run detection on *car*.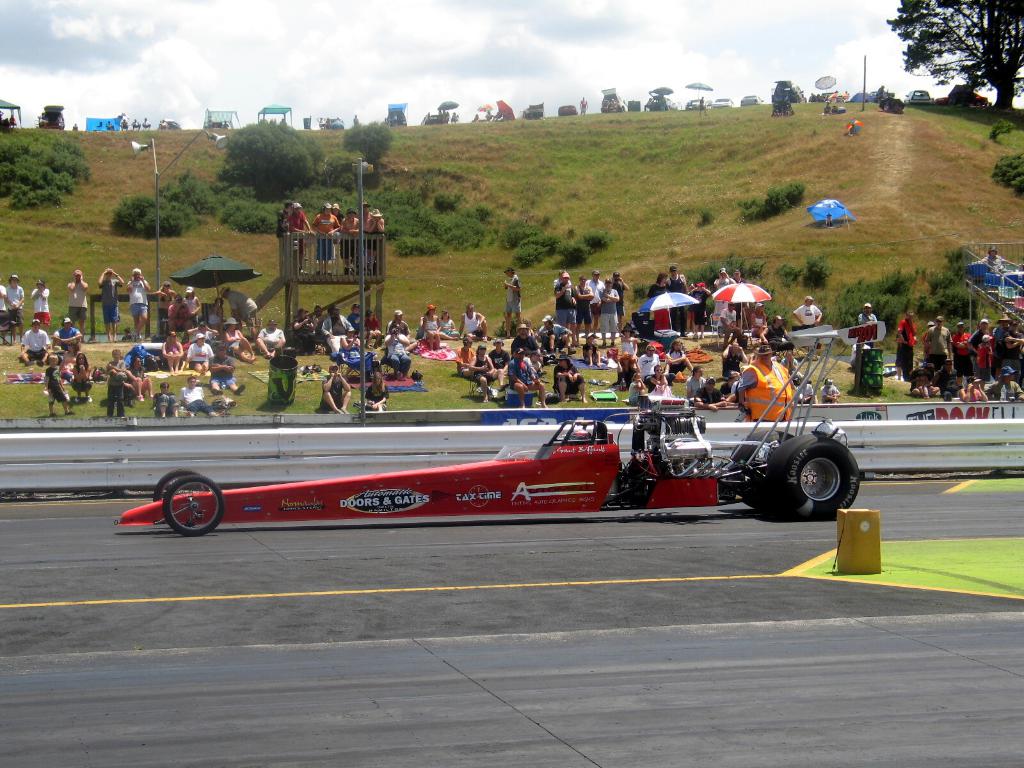
Result: detection(109, 319, 879, 534).
